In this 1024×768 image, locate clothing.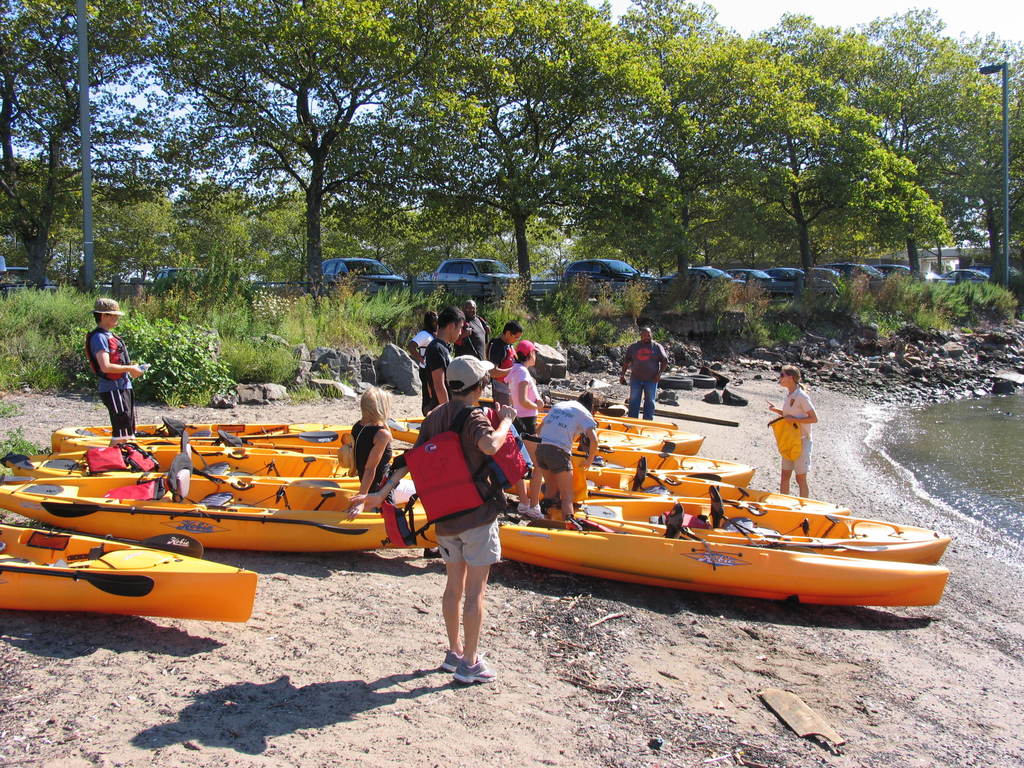
Bounding box: (349,421,391,498).
